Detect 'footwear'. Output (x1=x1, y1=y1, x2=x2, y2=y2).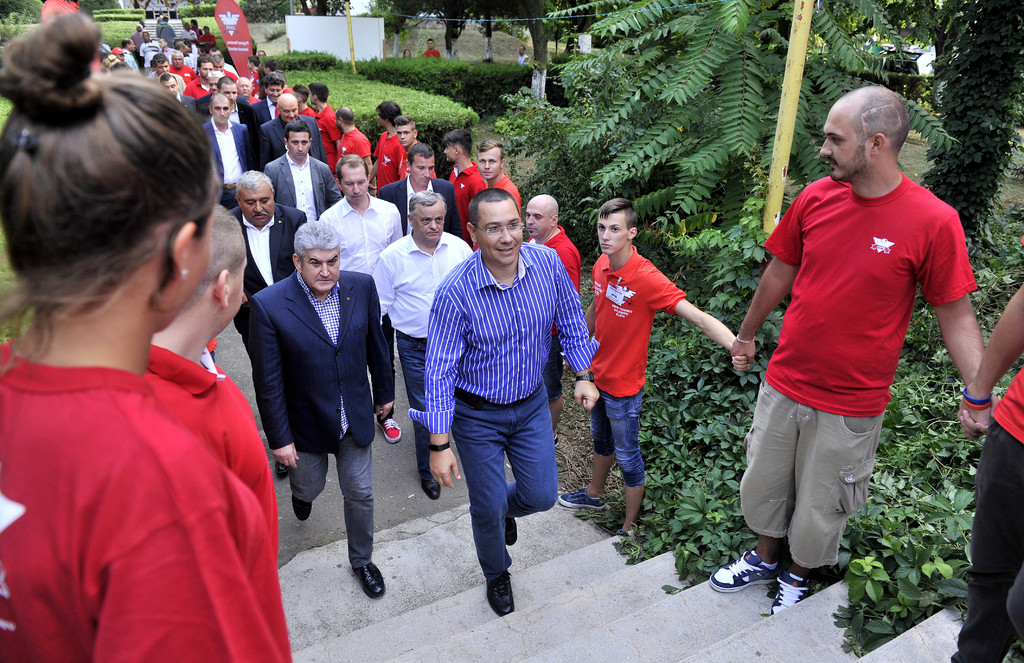
(x1=276, y1=466, x2=287, y2=481).
